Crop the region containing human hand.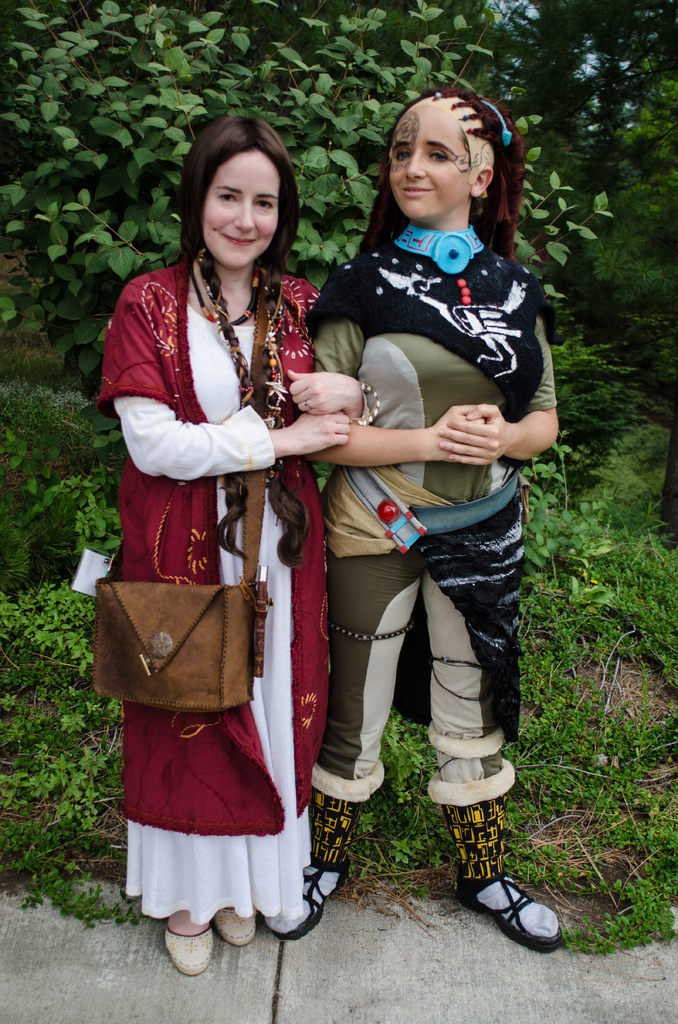
Crop region: 433,404,507,464.
